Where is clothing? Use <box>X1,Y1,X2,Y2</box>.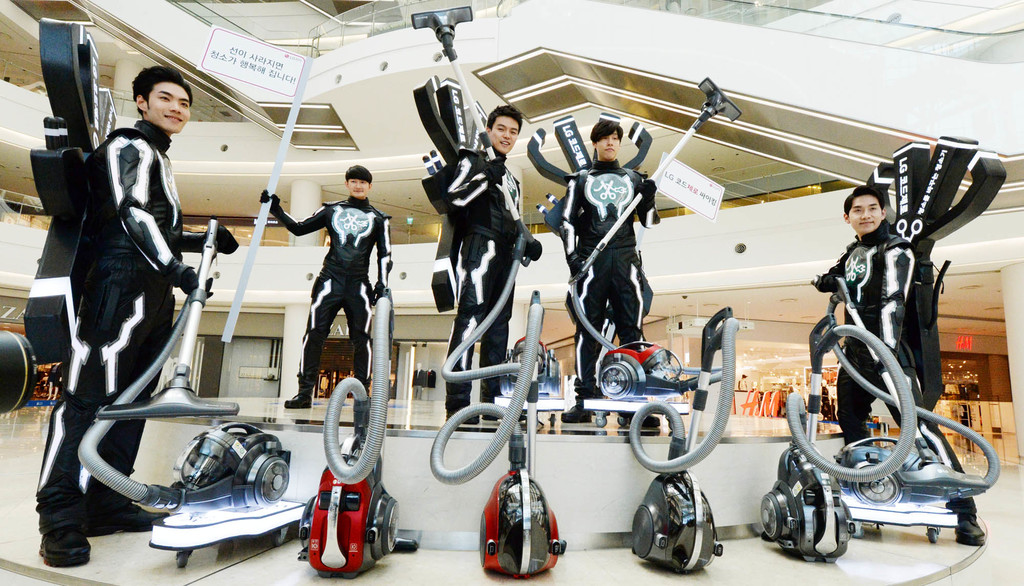
<box>433,144,547,424</box>.
